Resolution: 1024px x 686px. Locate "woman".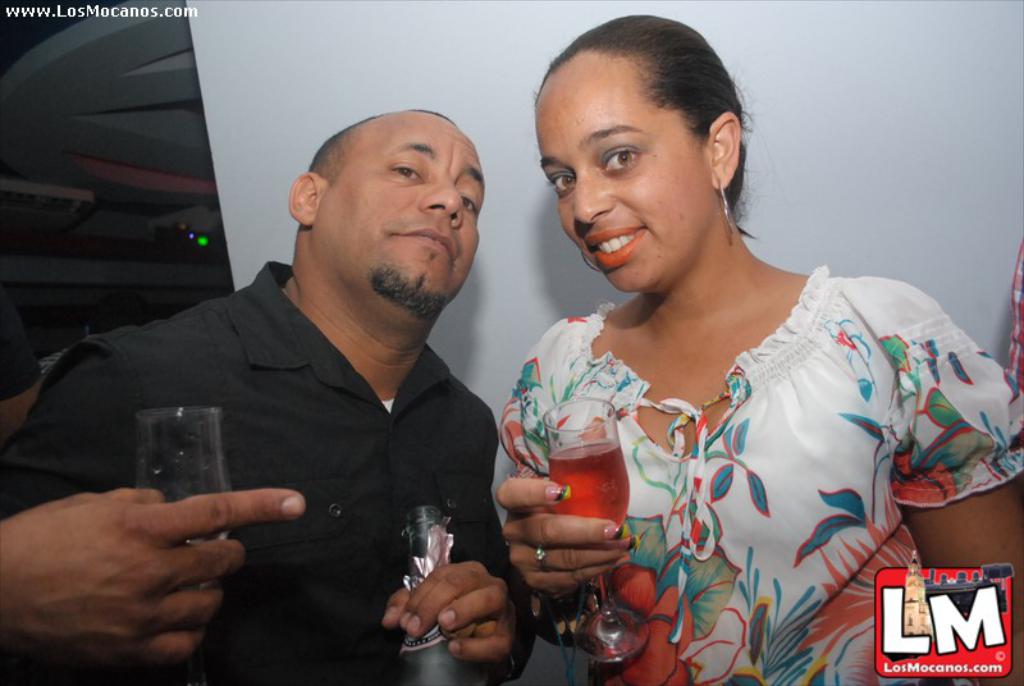
(x1=434, y1=51, x2=998, y2=667).
